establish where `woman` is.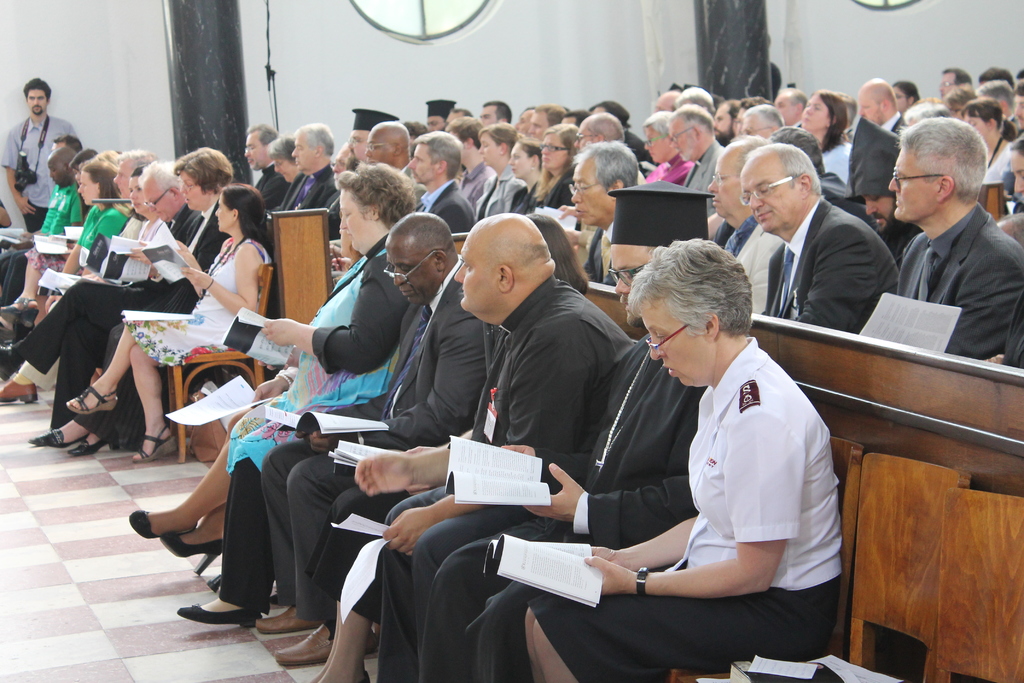
Established at 499/132/546/218.
